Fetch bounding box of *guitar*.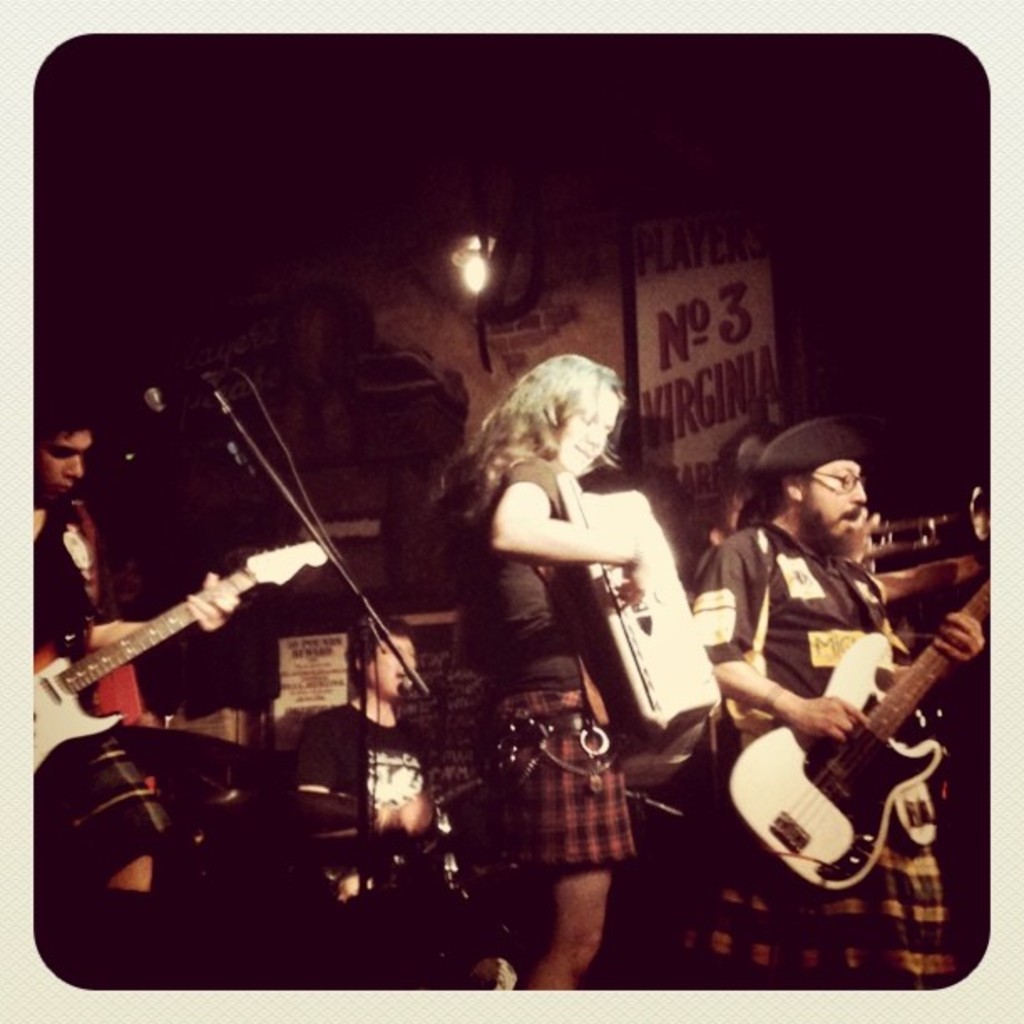
Bbox: locate(713, 579, 989, 899).
